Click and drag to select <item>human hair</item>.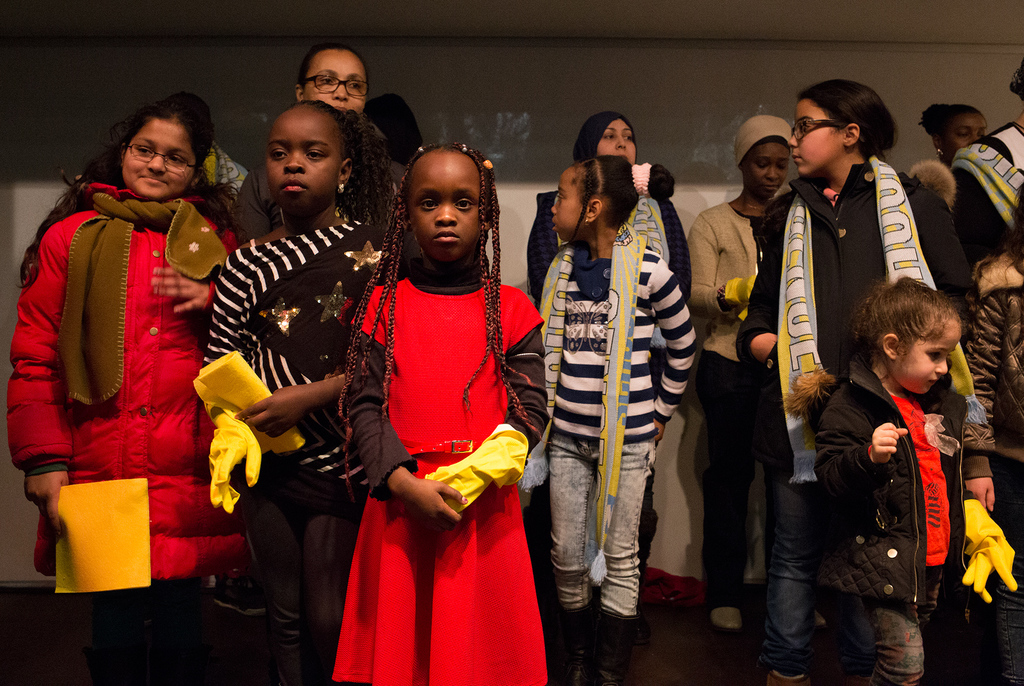
Selection: <box>913,101,986,158</box>.
